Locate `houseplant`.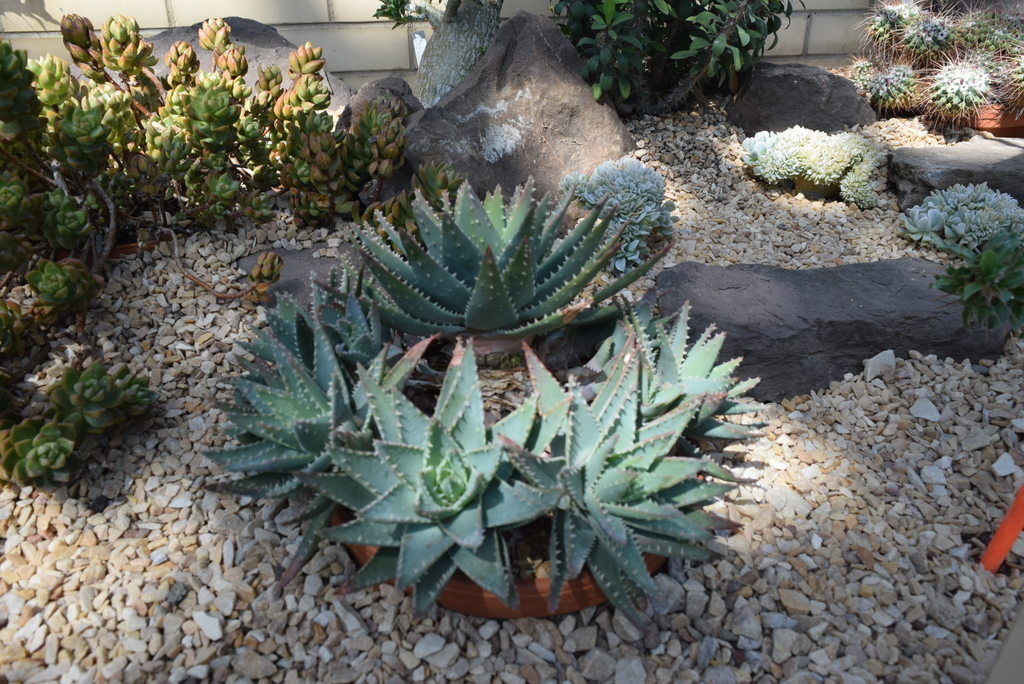
Bounding box: (left=850, top=0, right=1023, bottom=153).
